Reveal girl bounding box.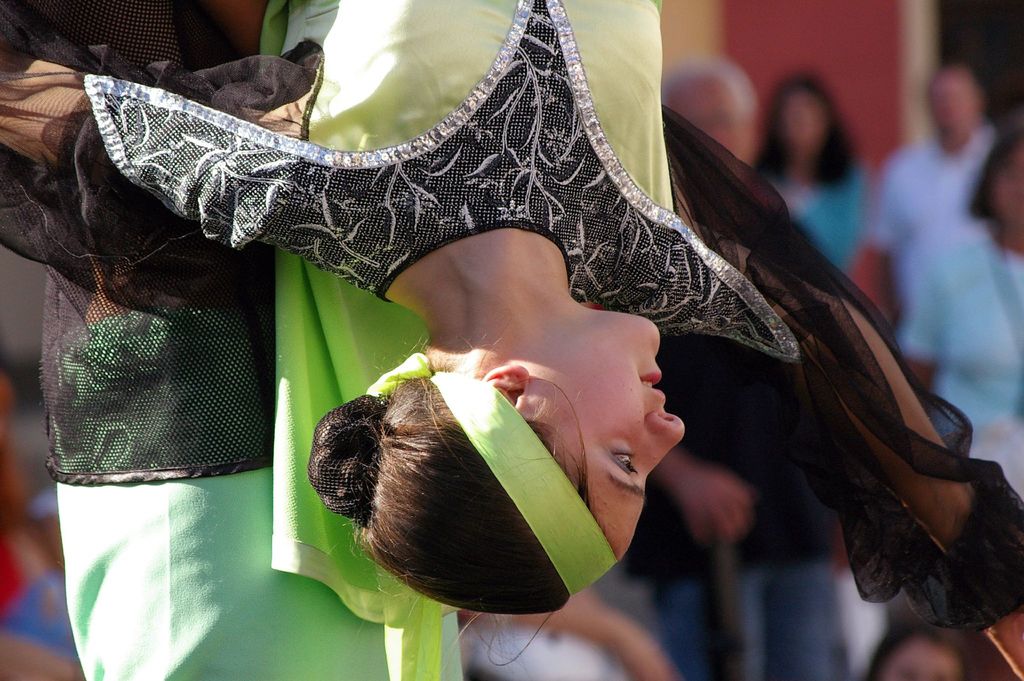
Revealed: 843:64:1014:454.
